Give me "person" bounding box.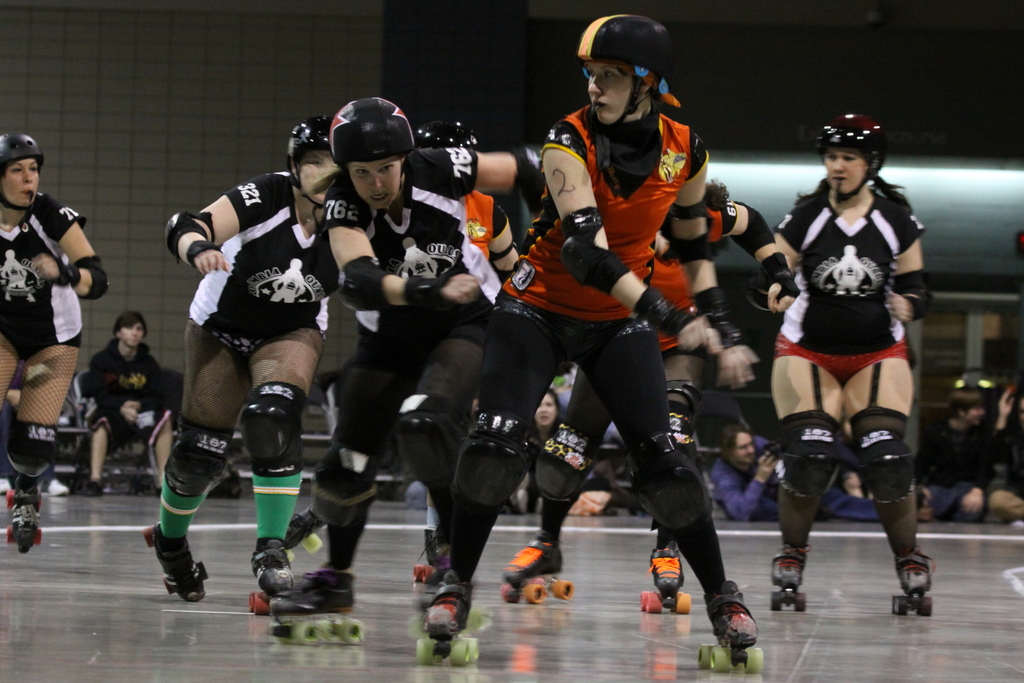
[931, 373, 982, 525].
